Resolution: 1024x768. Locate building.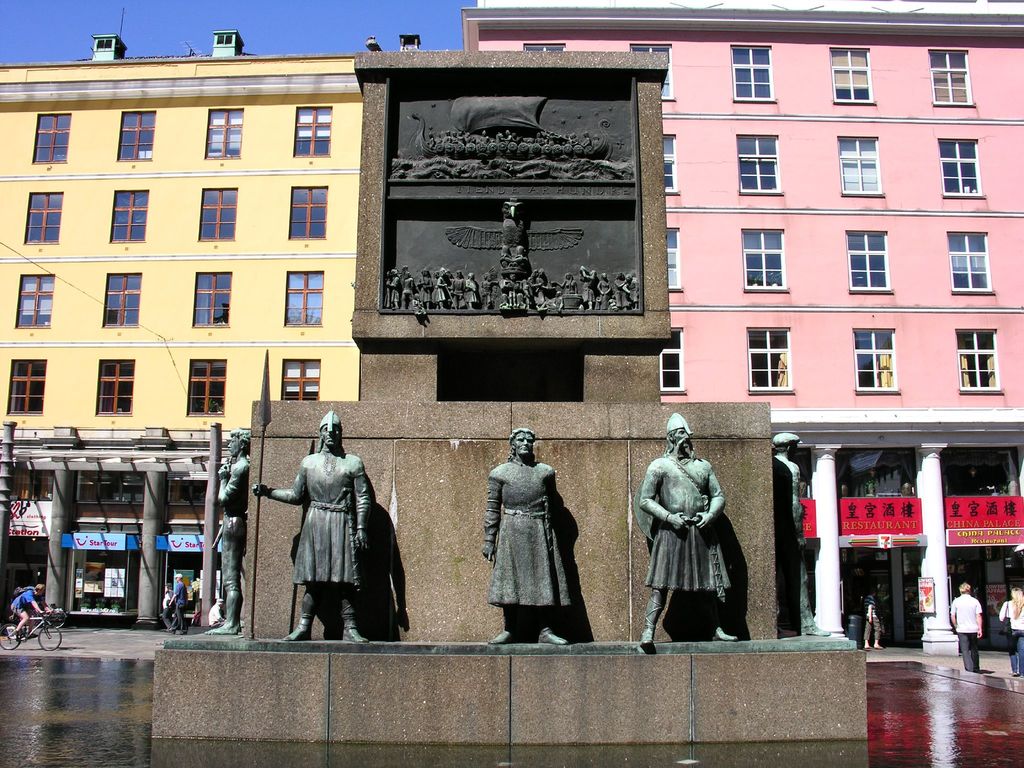
box=[0, 27, 421, 618].
